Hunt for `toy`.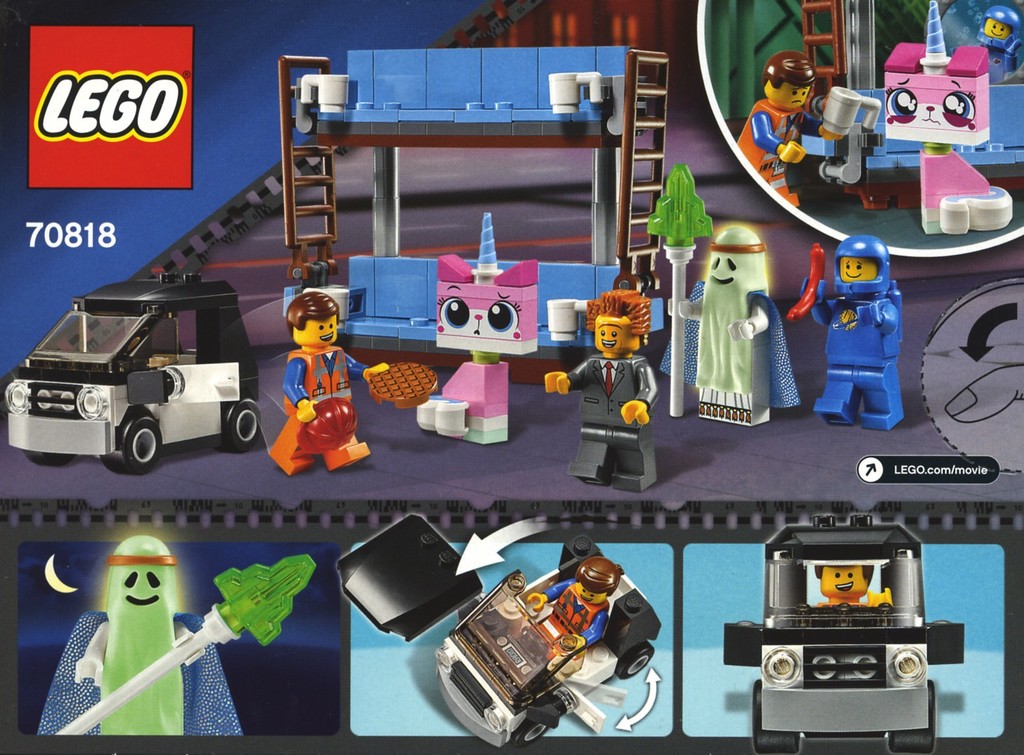
Hunted down at 0 258 266 476.
